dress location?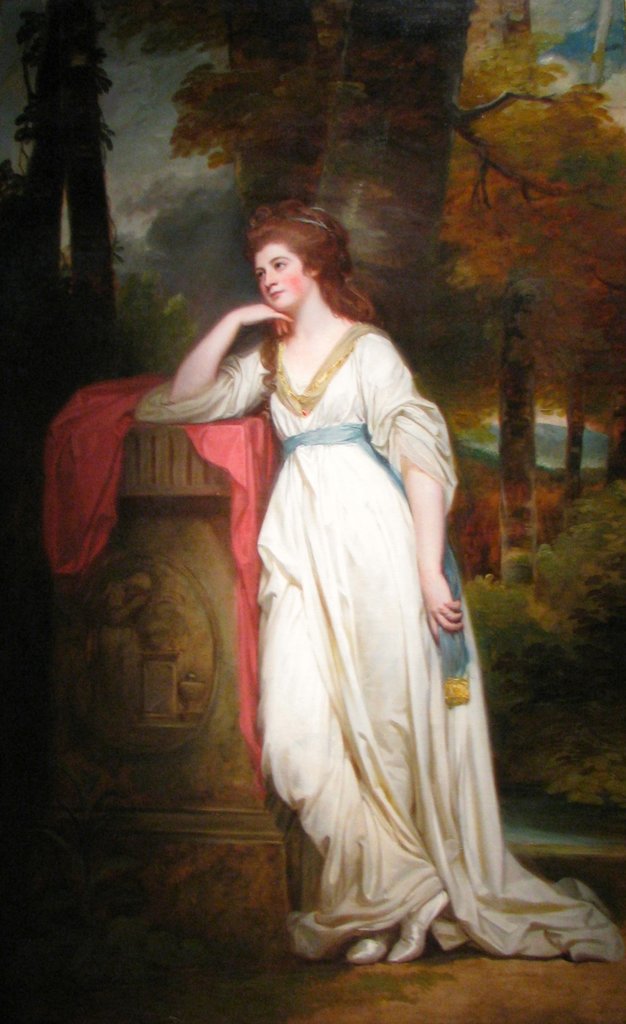
pyautogui.locateOnScreen(136, 321, 625, 966)
